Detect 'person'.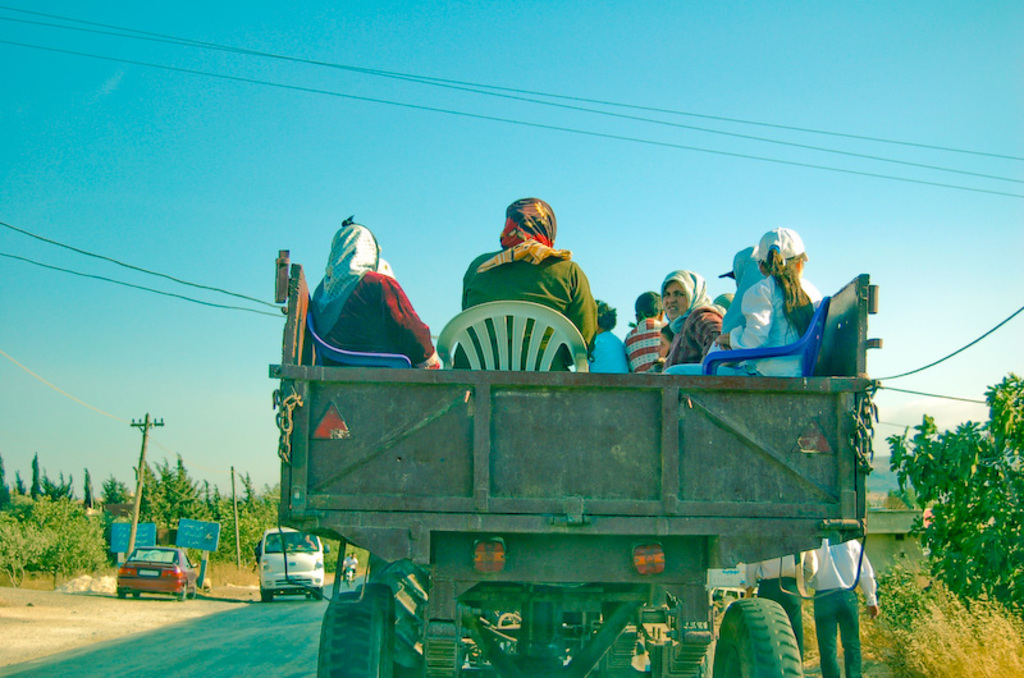
Detected at <bbox>342, 551, 355, 571</bbox>.
